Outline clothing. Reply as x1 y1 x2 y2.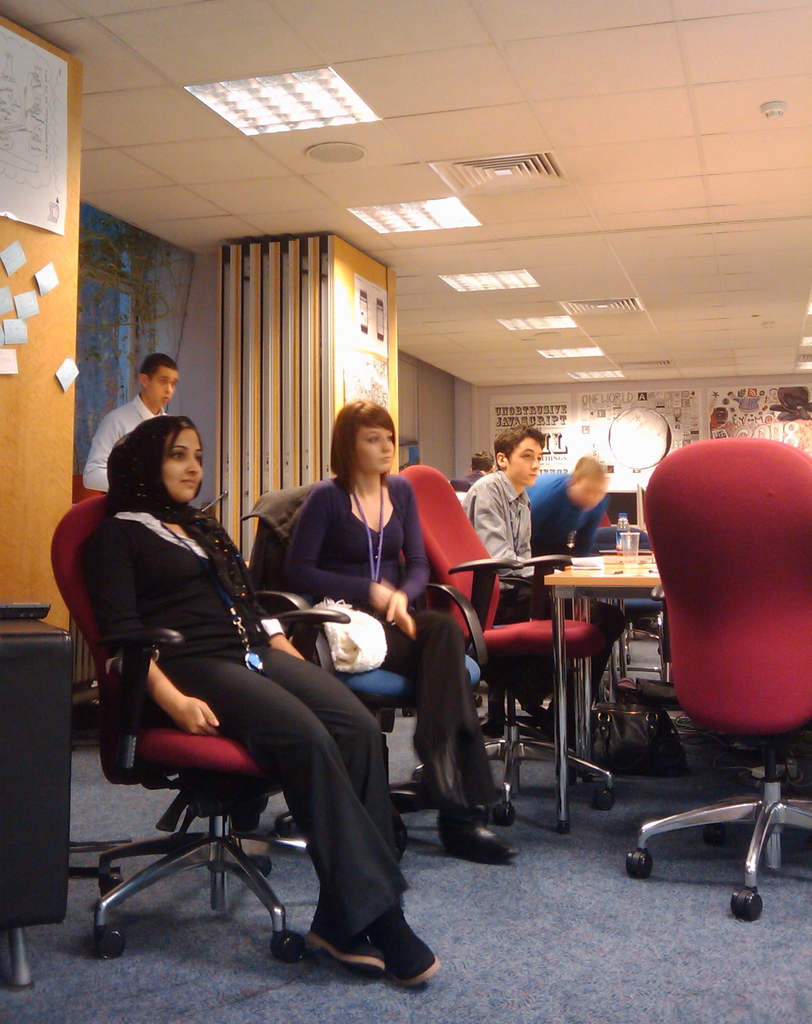
87 404 173 509.
